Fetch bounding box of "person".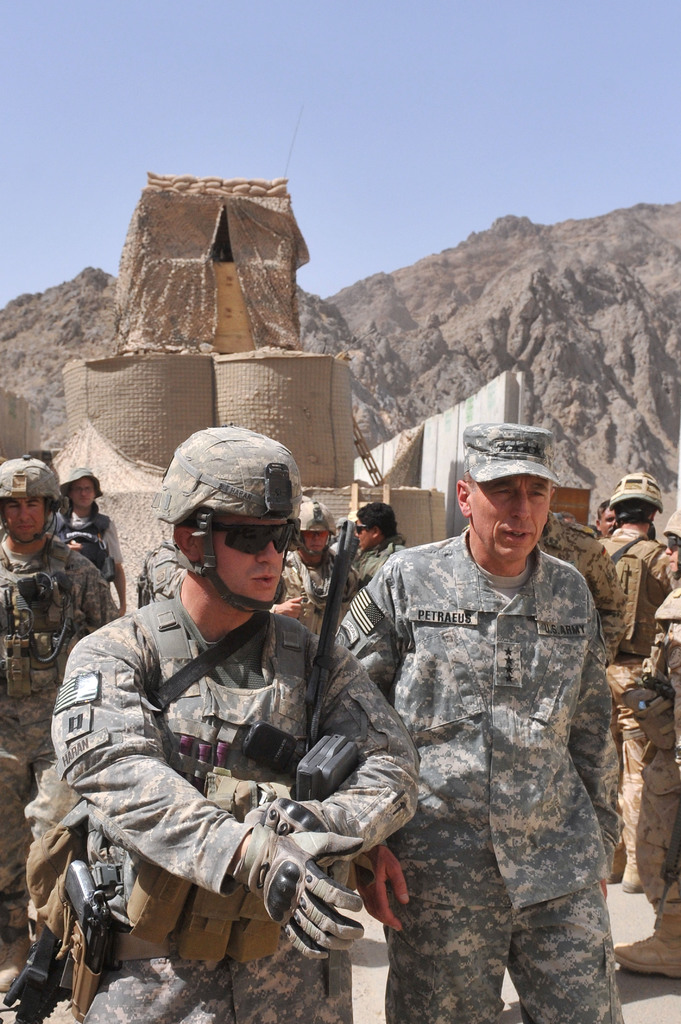
Bbox: <bbox>276, 499, 353, 636</bbox>.
